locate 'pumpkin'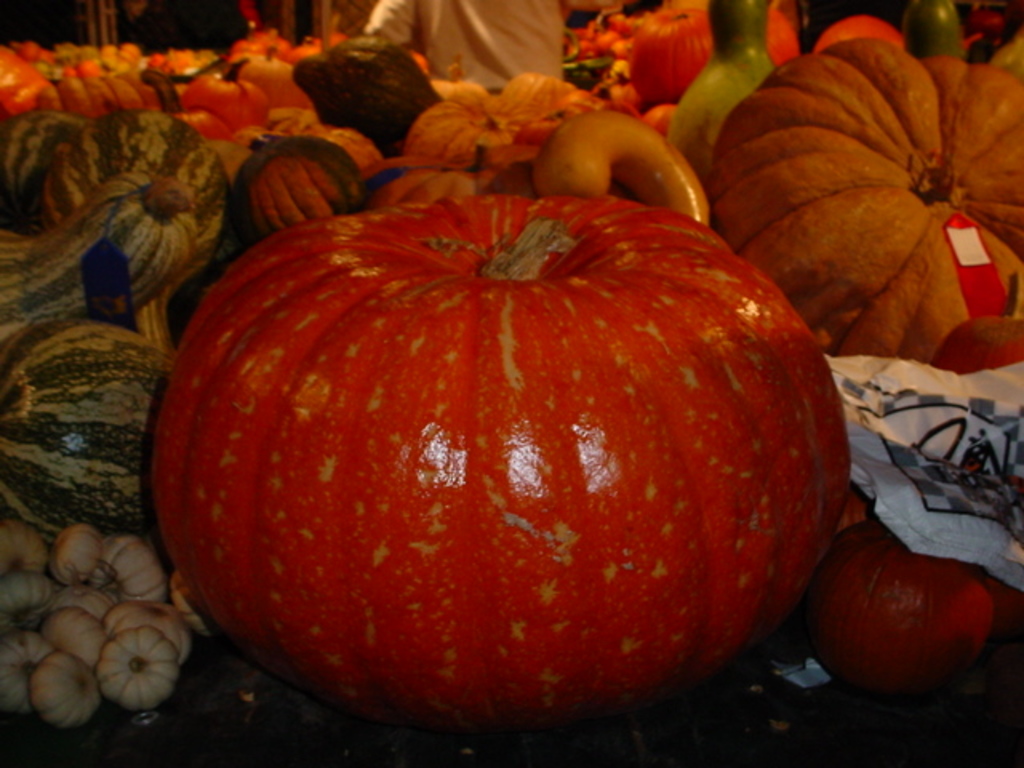
(x1=806, y1=518, x2=1022, y2=709)
